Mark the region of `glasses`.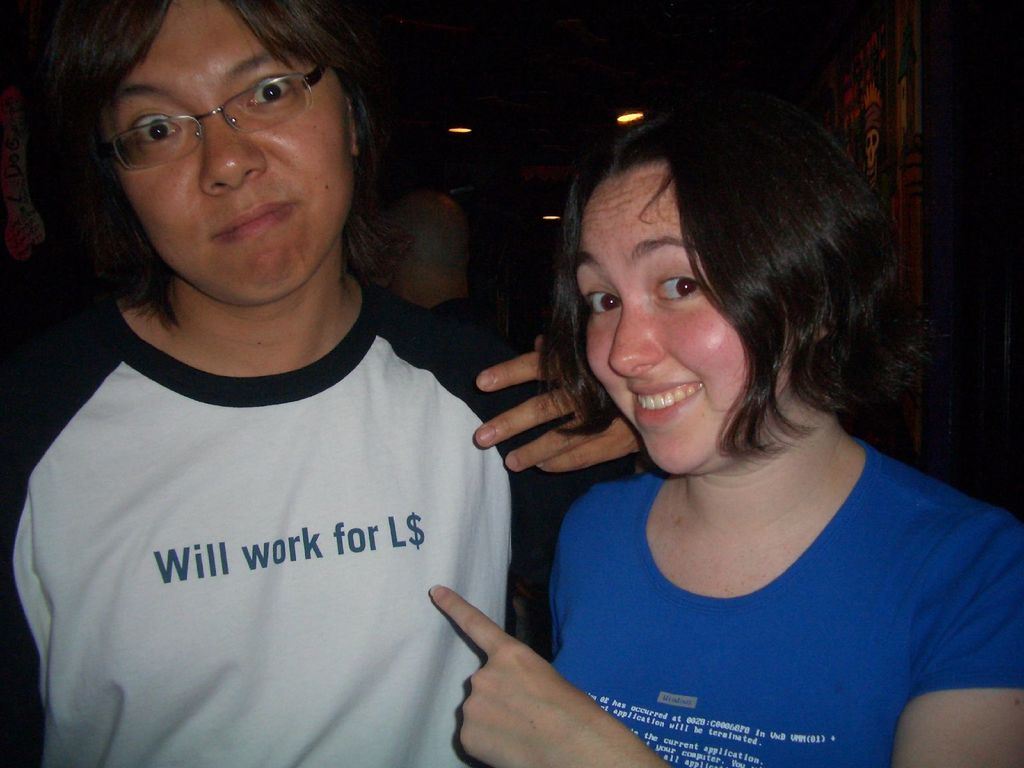
Region: <region>55, 56, 340, 163</region>.
